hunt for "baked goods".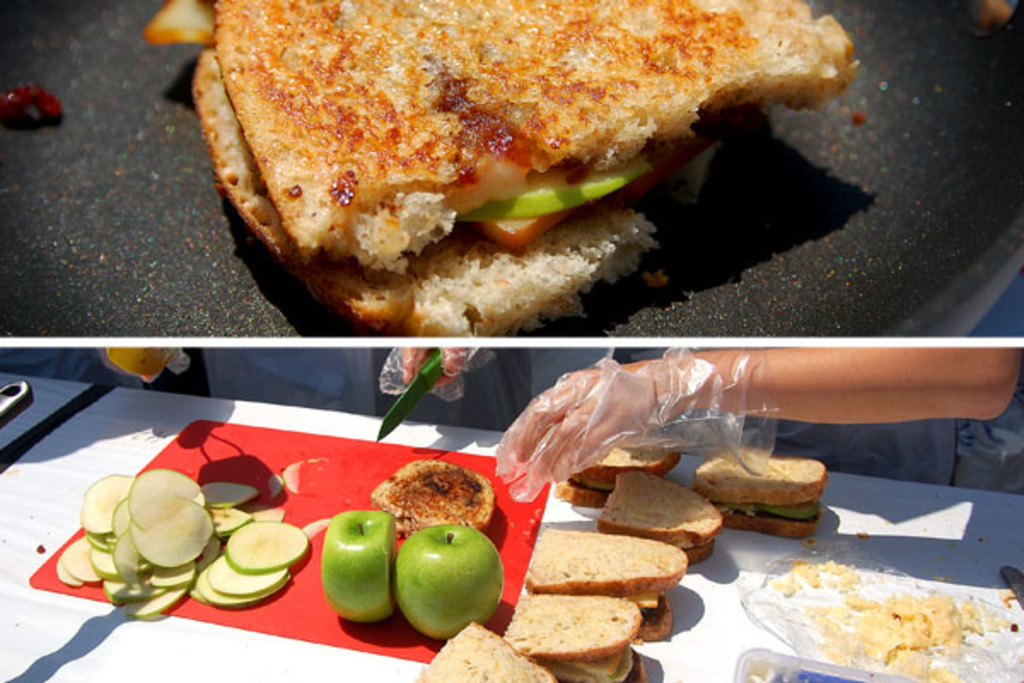
Hunted down at 599 466 725 567.
